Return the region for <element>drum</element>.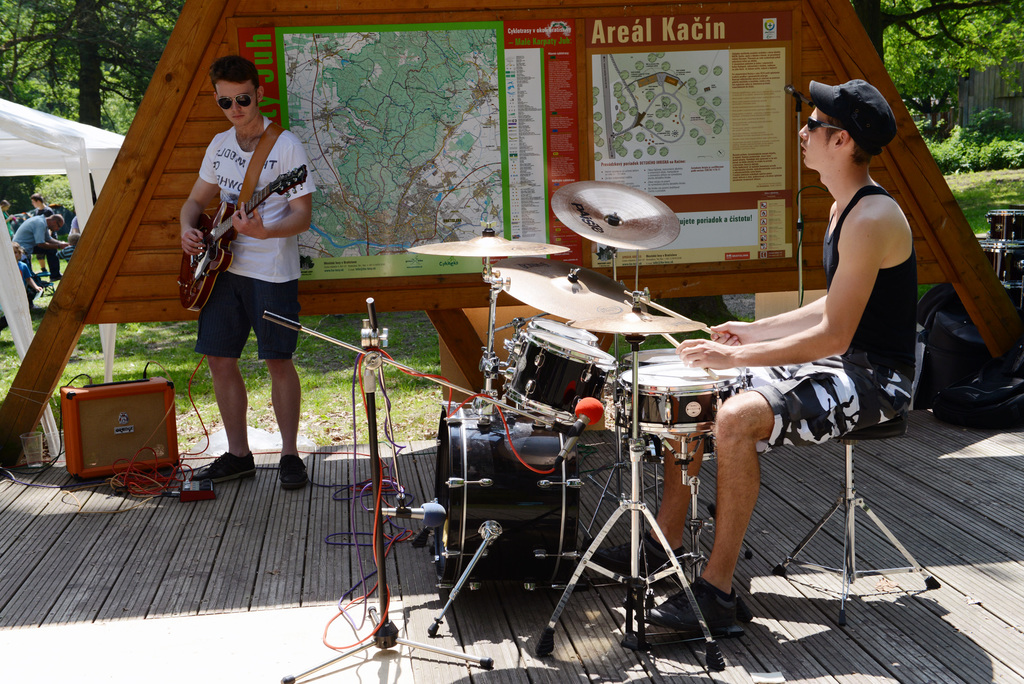
pyautogui.locateOnScreen(979, 243, 1023, 288).
